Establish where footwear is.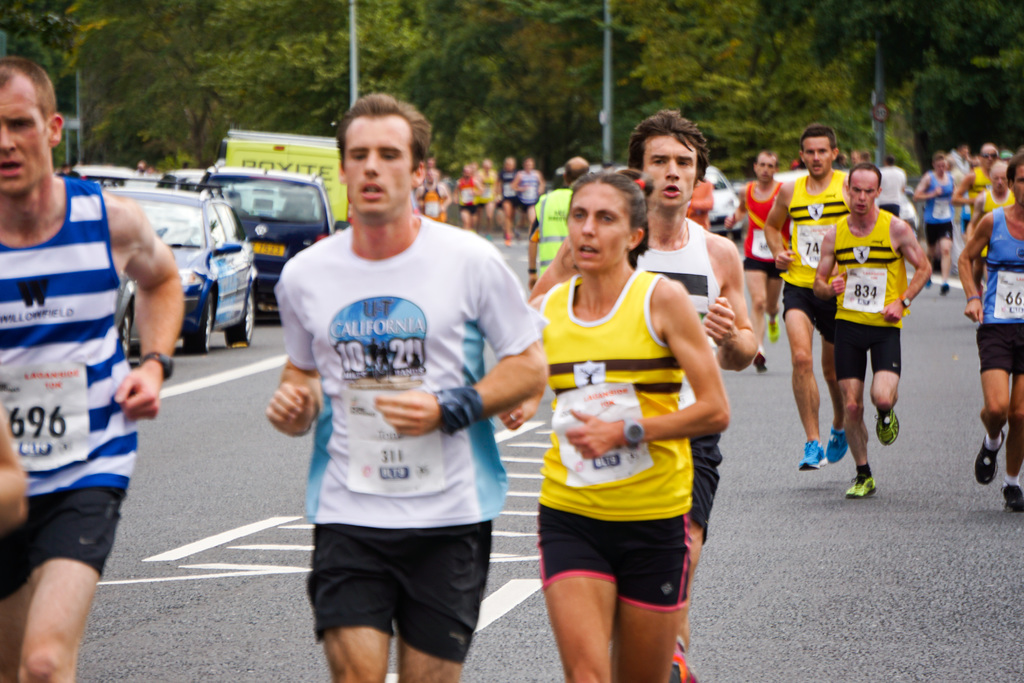
Established at <bbox>924, 276, 929, 288</bbox>.
